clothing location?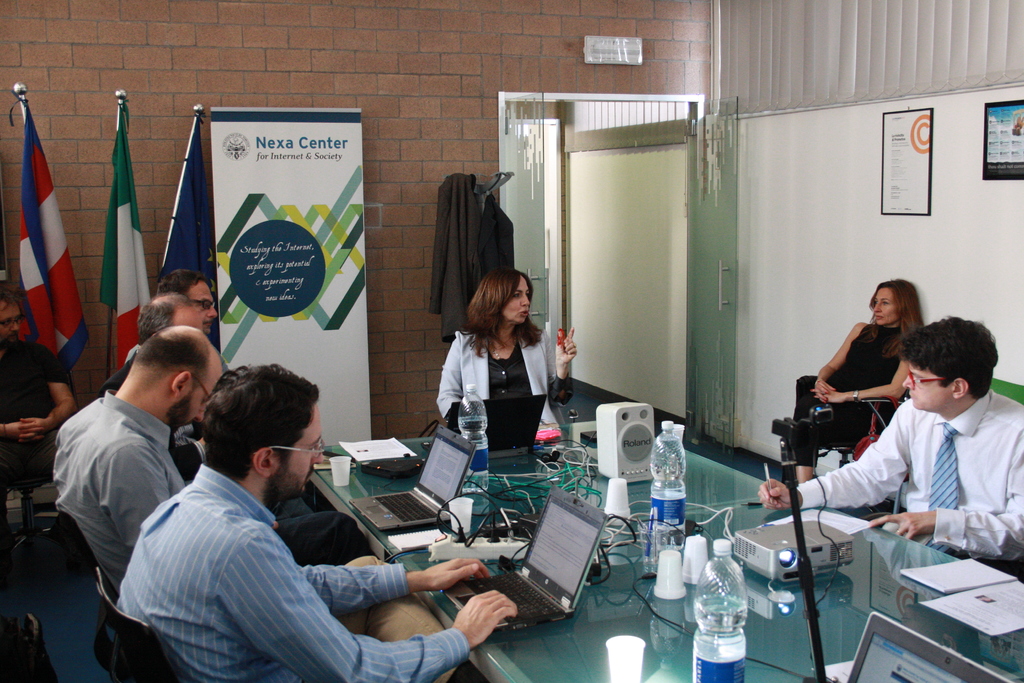
BBox(797, 386, 1023, 566)
